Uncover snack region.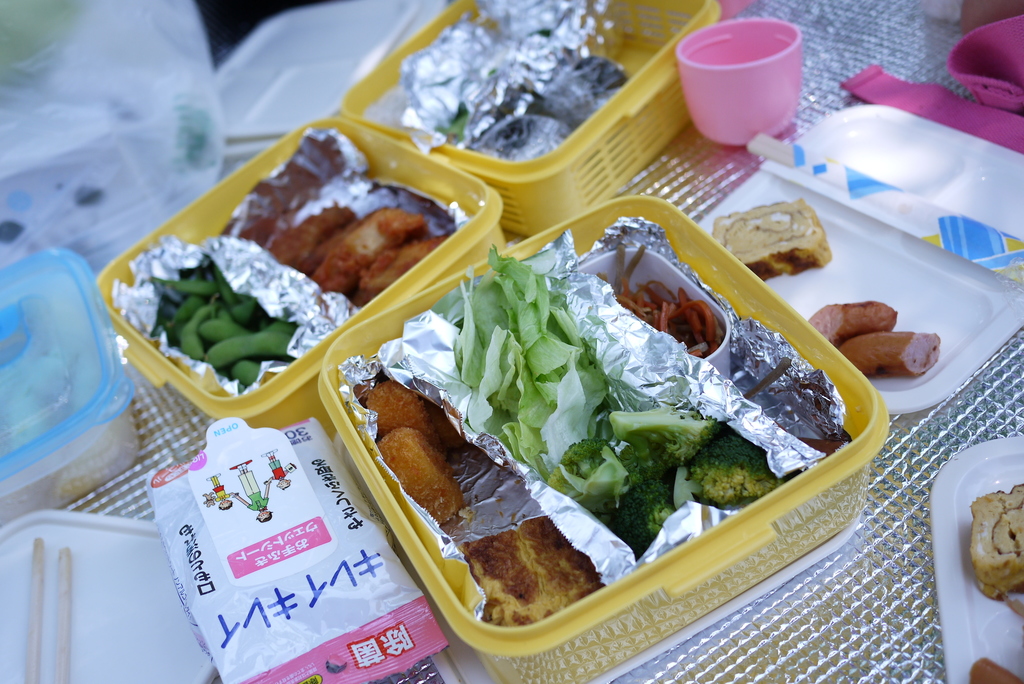
Uncovered: x1=275 y1=203 x2=360 y2=268.
